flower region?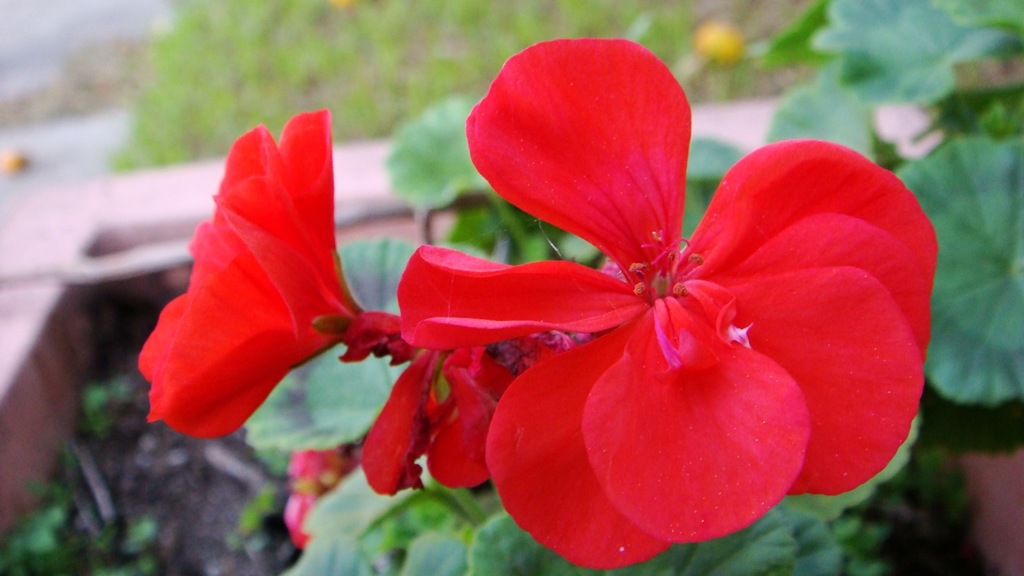
{"x1": 139, "y1": 106, "x2": 418, "y2": 439}
